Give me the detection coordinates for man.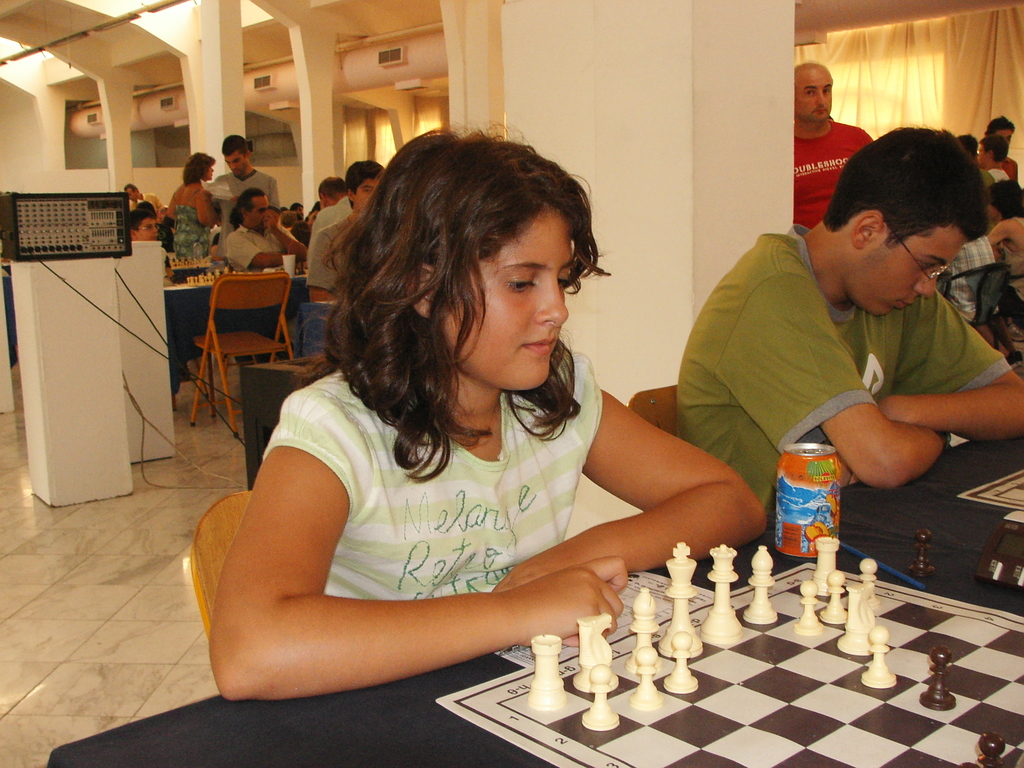
left=984, top=117, right=1023, bottom=183.
